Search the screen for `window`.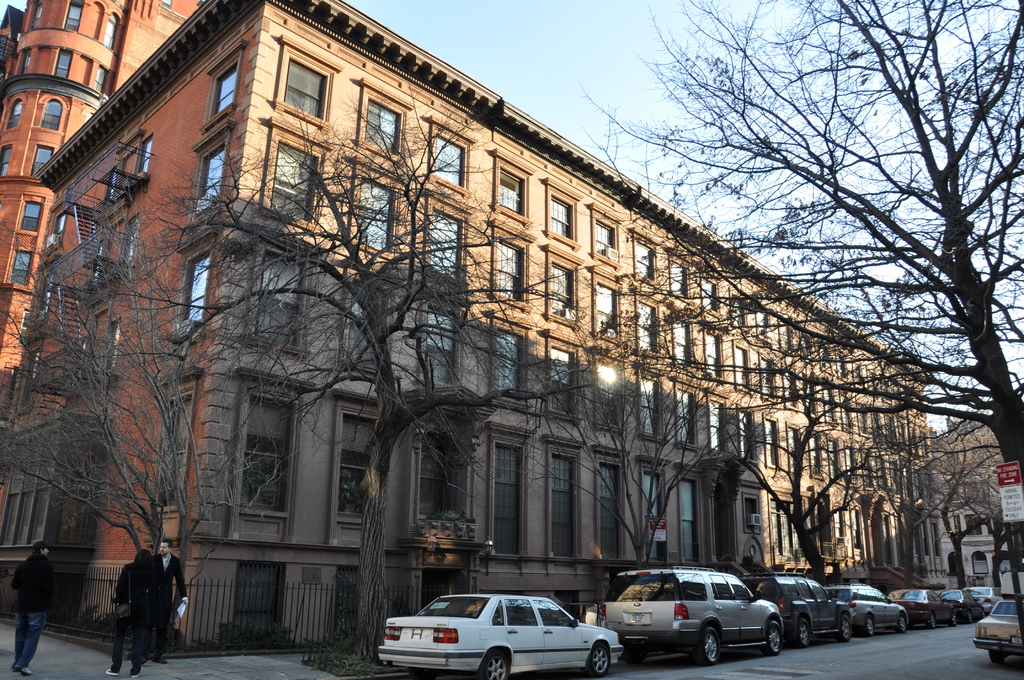
Found at bbox(335, 414, 383, 522).
